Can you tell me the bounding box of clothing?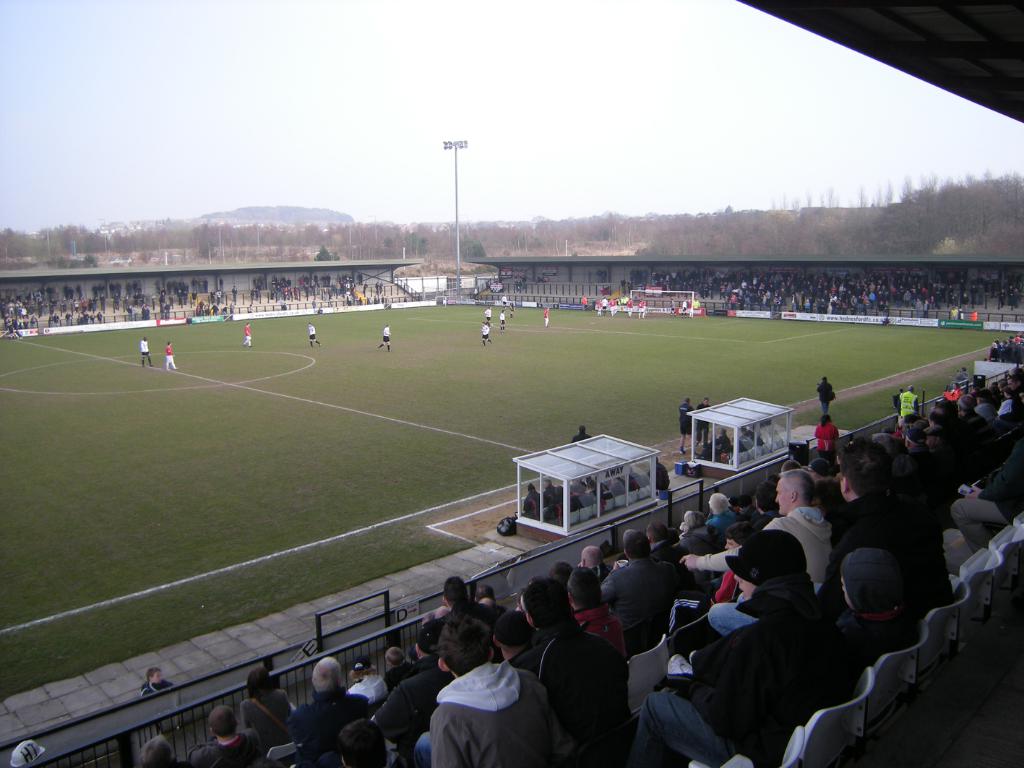
819,380,835,412.
